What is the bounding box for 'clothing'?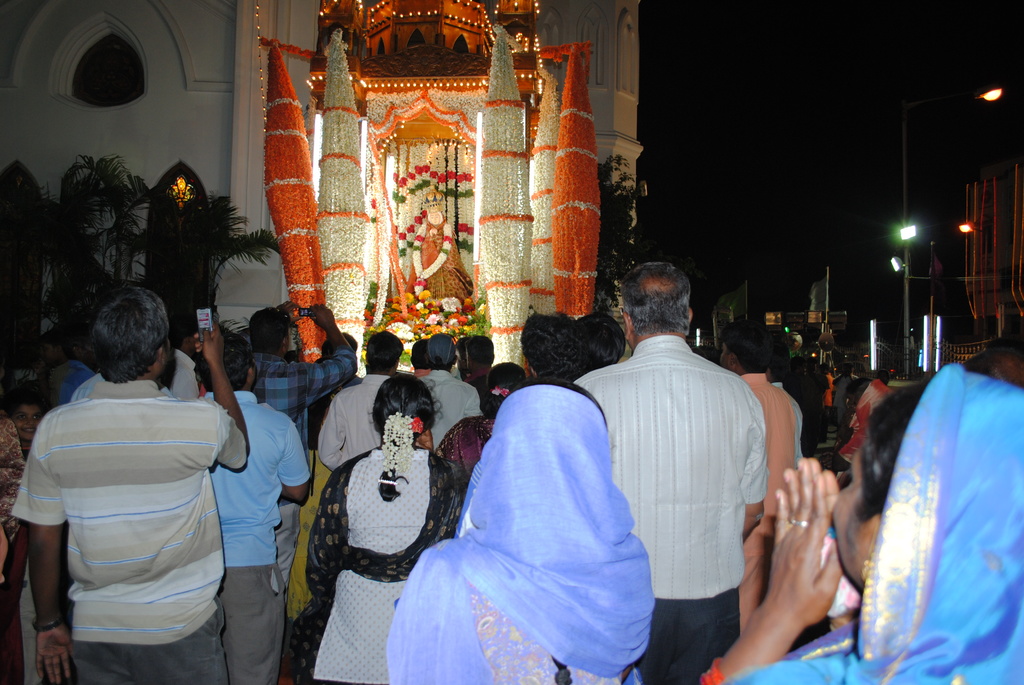
Rect(8, 376, 244, 684).
